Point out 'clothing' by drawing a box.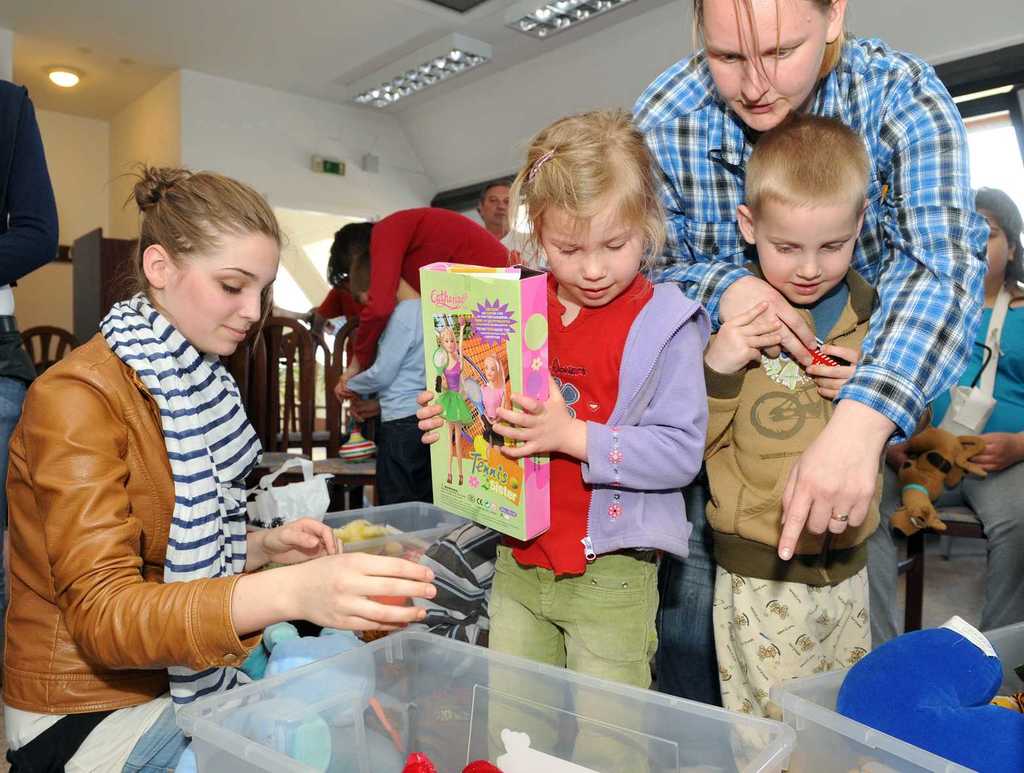
[632, 29, 991, 448].
